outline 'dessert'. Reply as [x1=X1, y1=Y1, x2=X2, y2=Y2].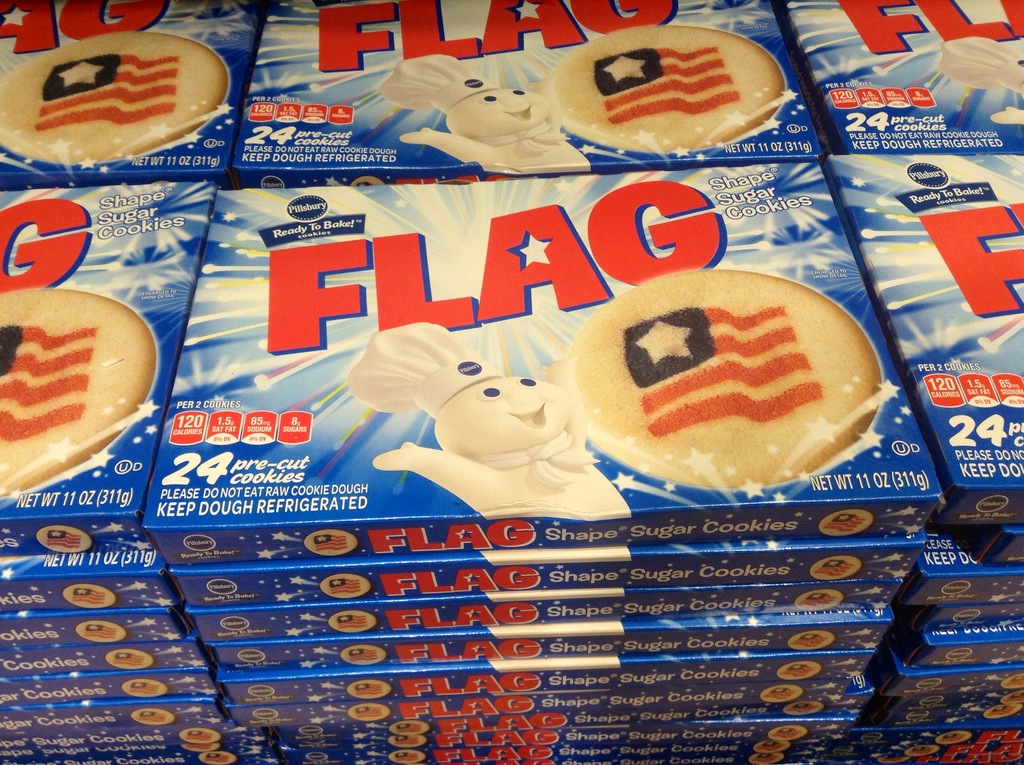
[x1=0, y1=27, x2=236, y2=172].
